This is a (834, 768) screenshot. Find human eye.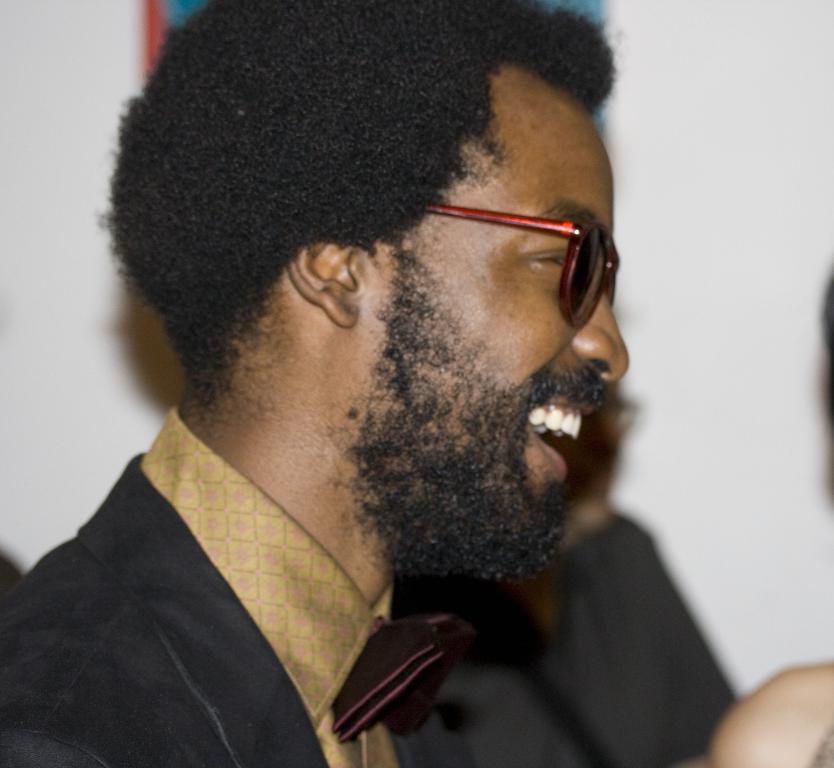
Bounding box: l=524, t=243, r=571, b=279.
